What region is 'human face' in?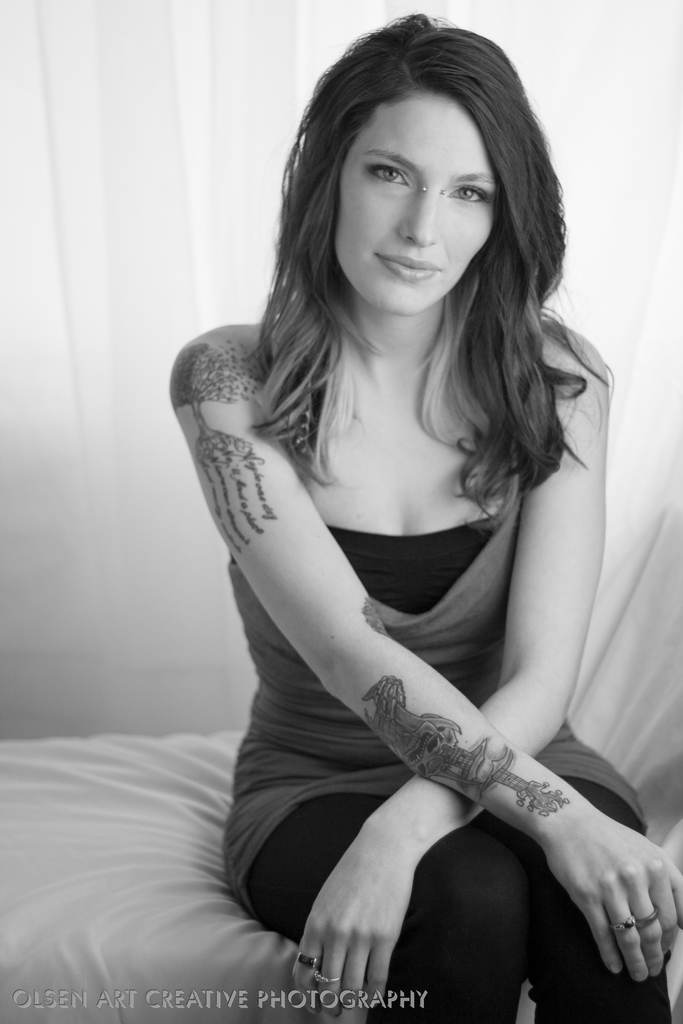
box(343, 89, 501, 309).
